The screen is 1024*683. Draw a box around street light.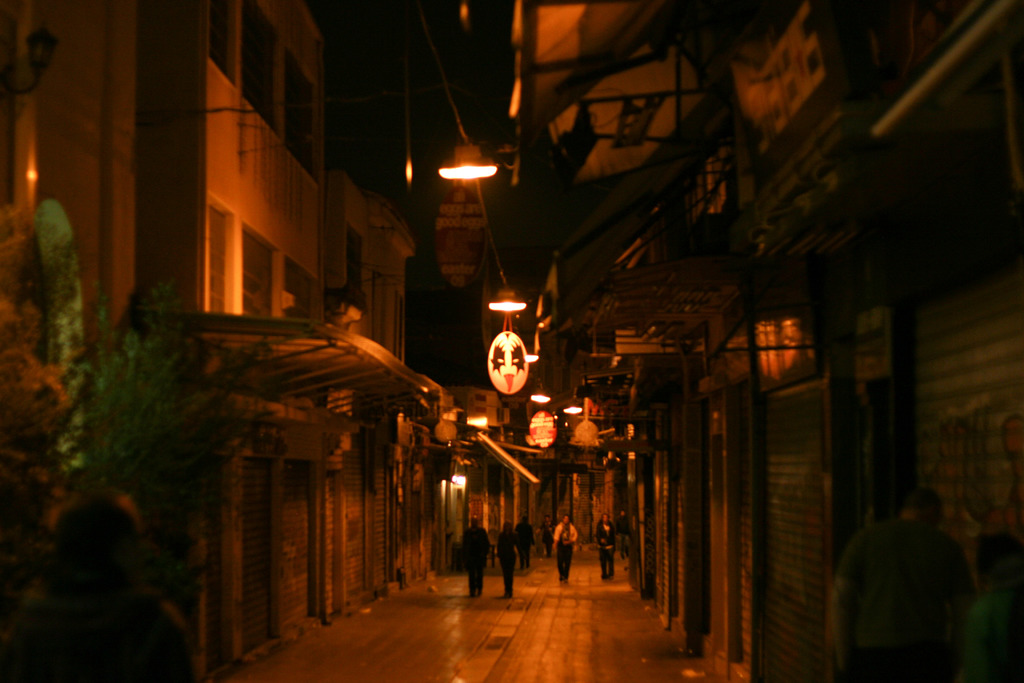
Rect(437, 139, 497, 185).
